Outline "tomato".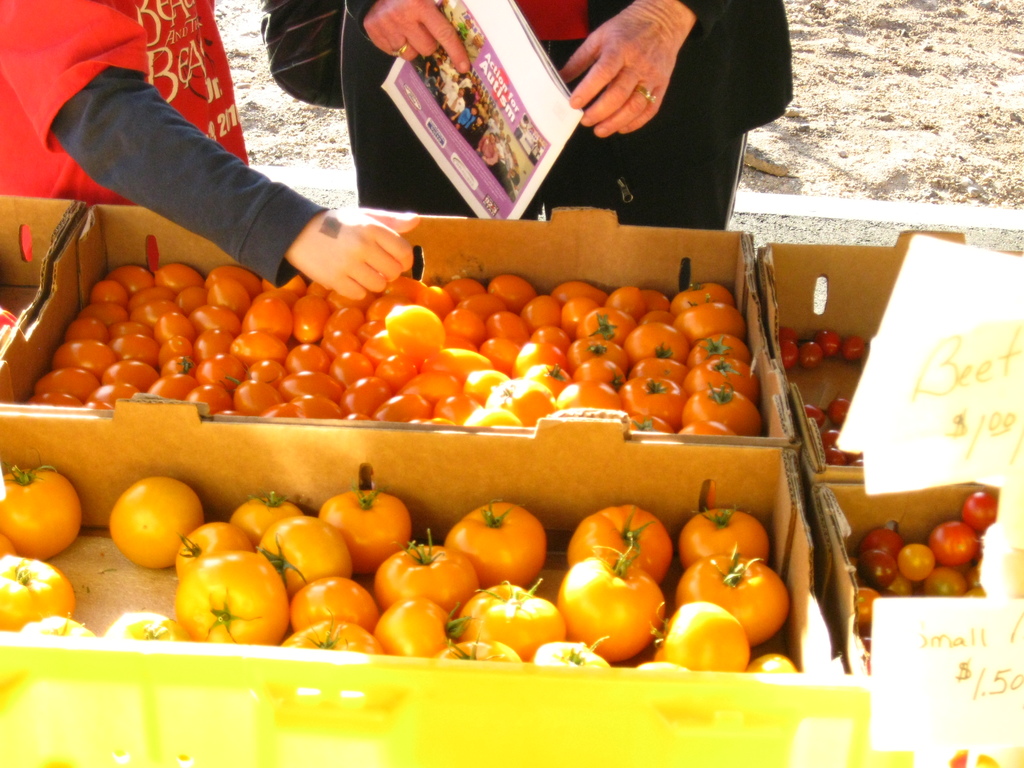
Outline: 842, 333, 863, 364.
